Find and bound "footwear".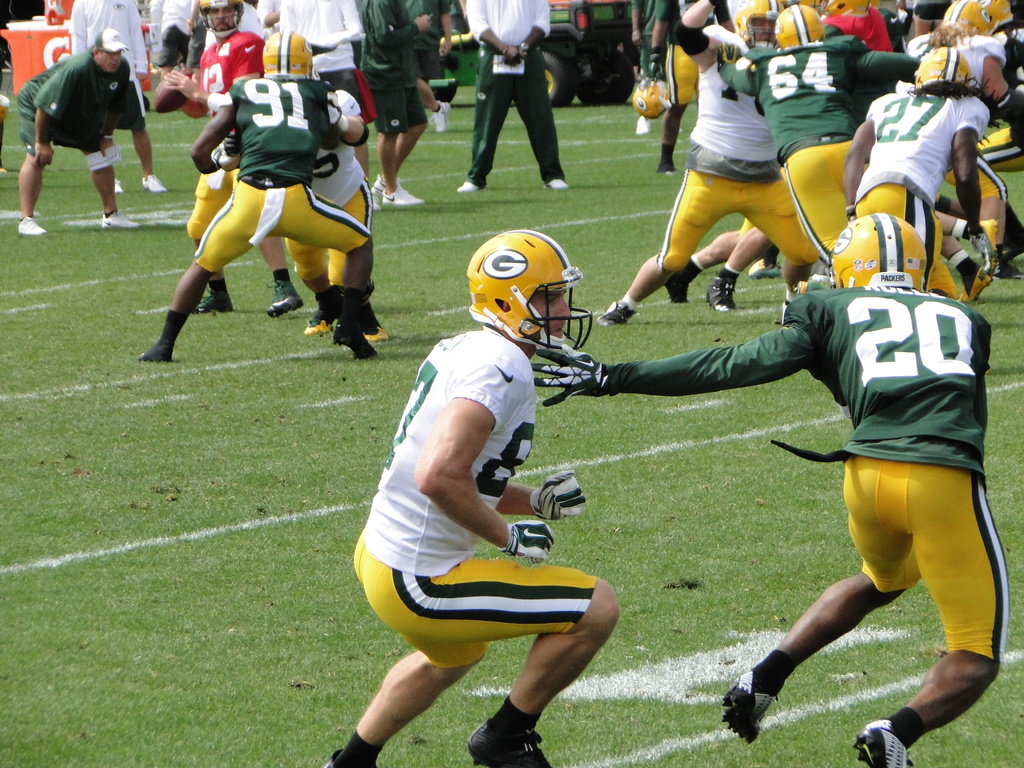
Bound: <bbox>266, 287, 303, 316</bbox>.
